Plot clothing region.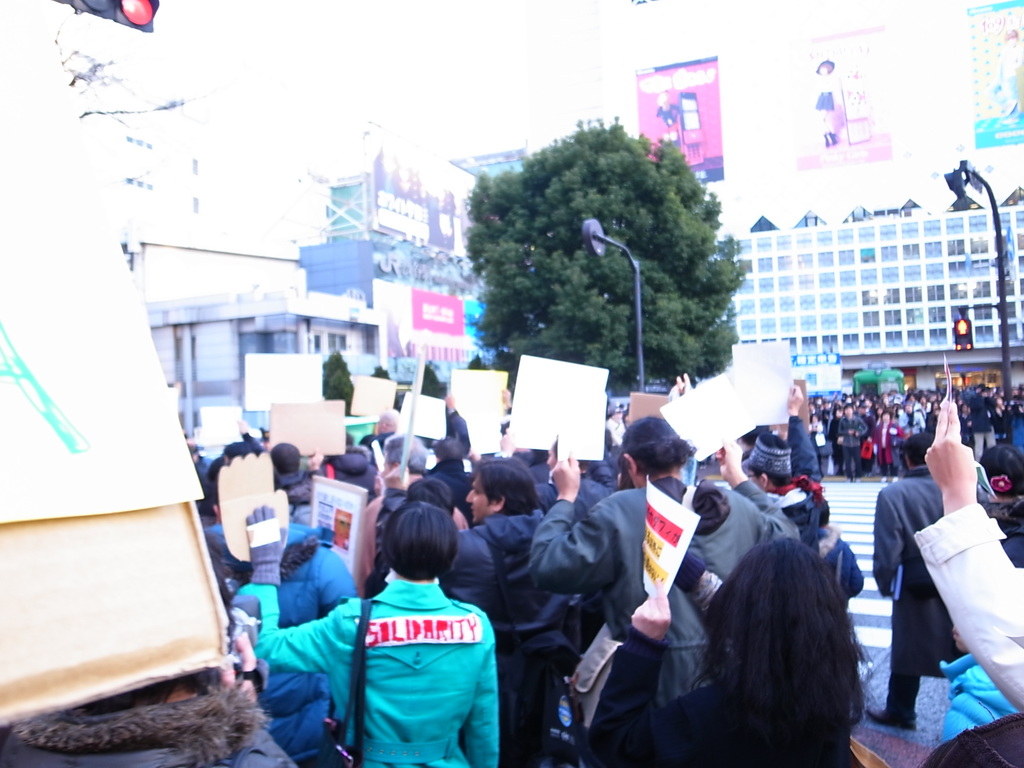
Plotted at {"left": 0, "top": 664, "right": 292, "bottom": 767}.
